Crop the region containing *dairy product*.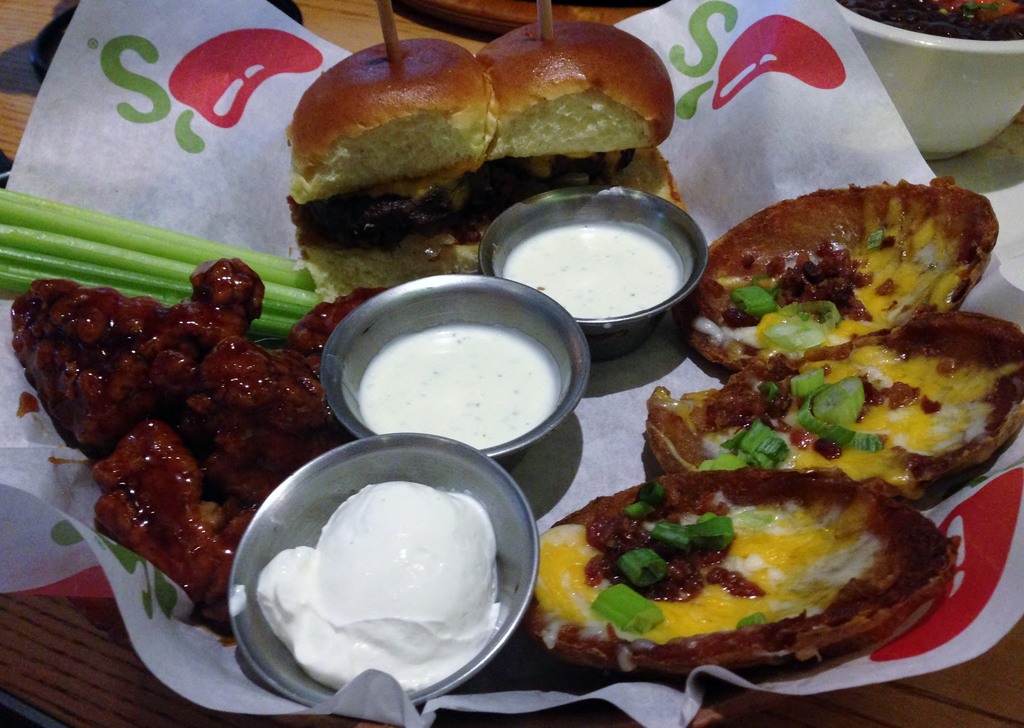
Crop region: x1=505, y1=223, x2=683, y2=313.
